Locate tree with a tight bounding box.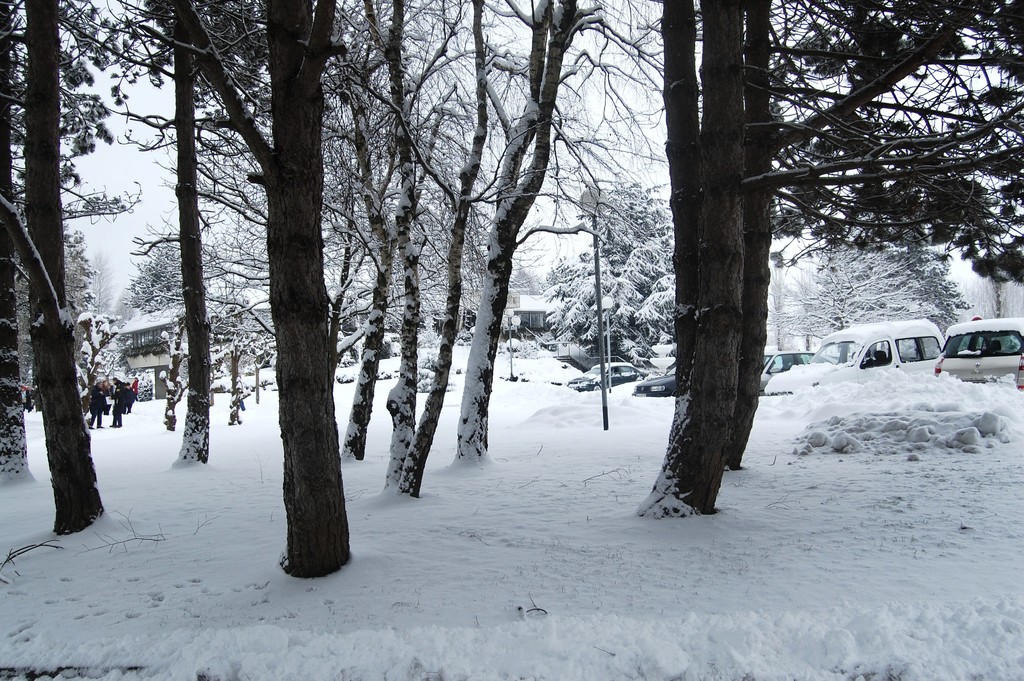
765:189:971:354.
